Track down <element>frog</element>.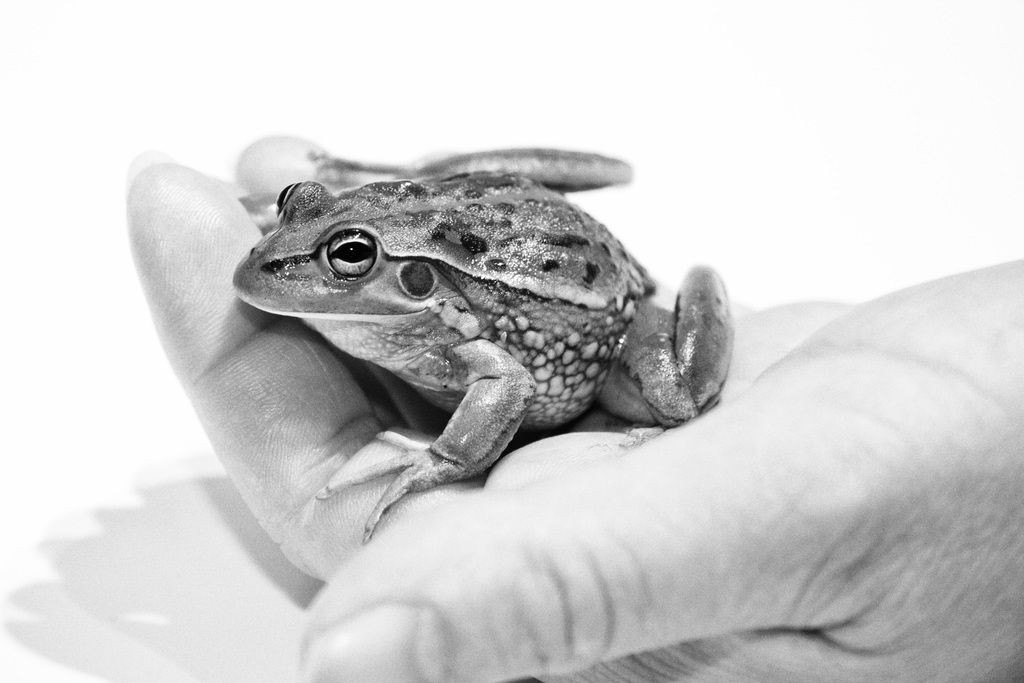
Tracked to (x1=233, y1=147, x2=733, y2=541).
